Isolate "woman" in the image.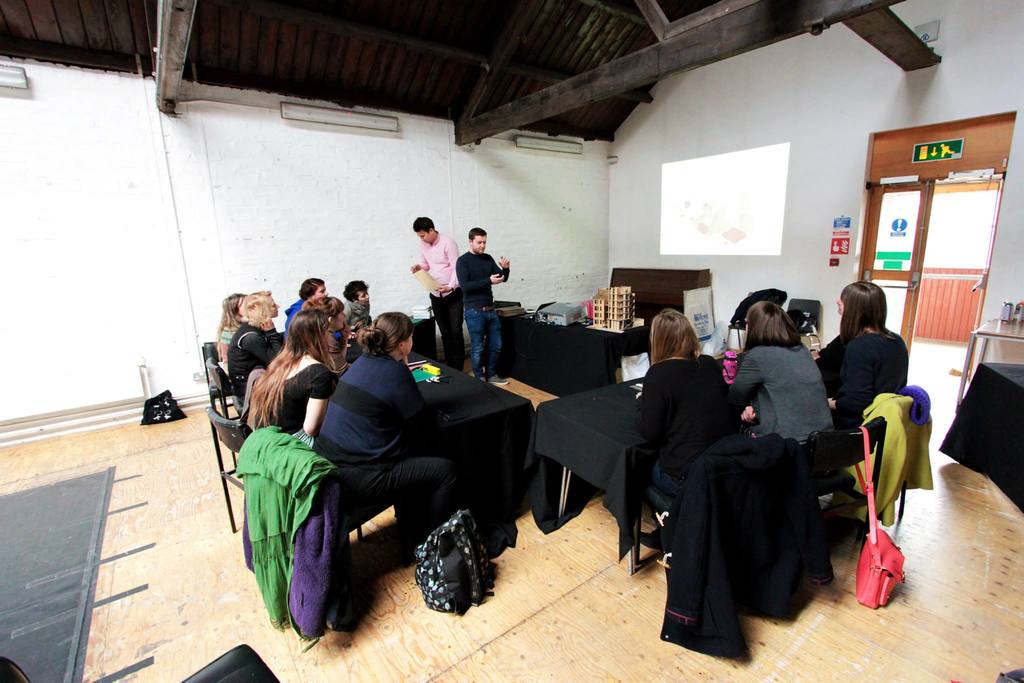
Isolated region: {"left": 282, "top": 277, "right": 326, "bottom": 342}.
